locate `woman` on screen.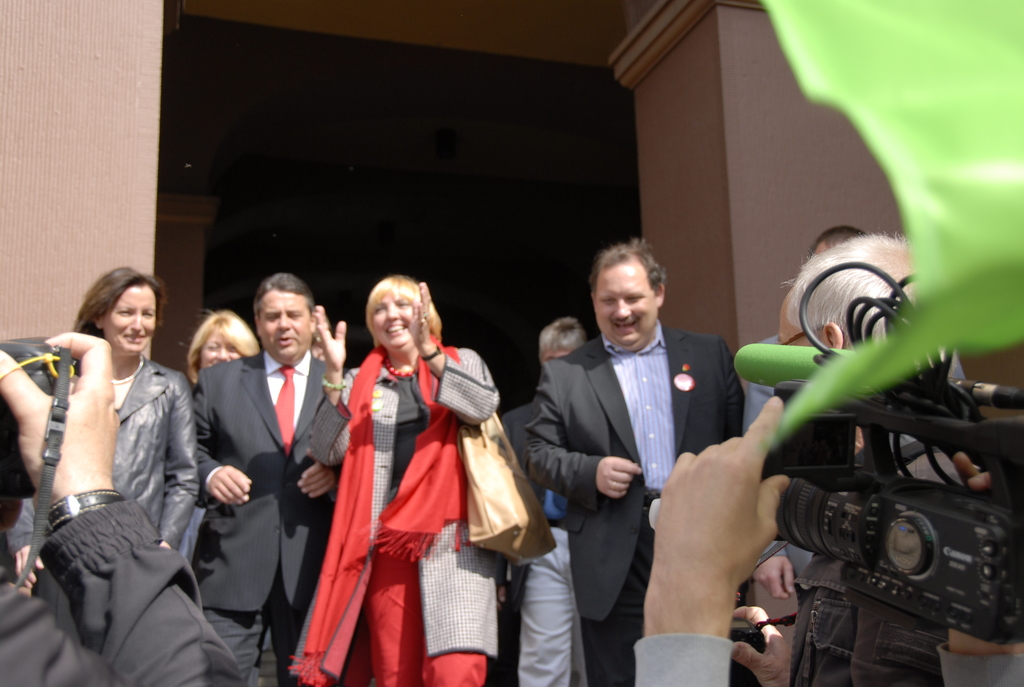
On screen at box(340, 278, 506, 683).
